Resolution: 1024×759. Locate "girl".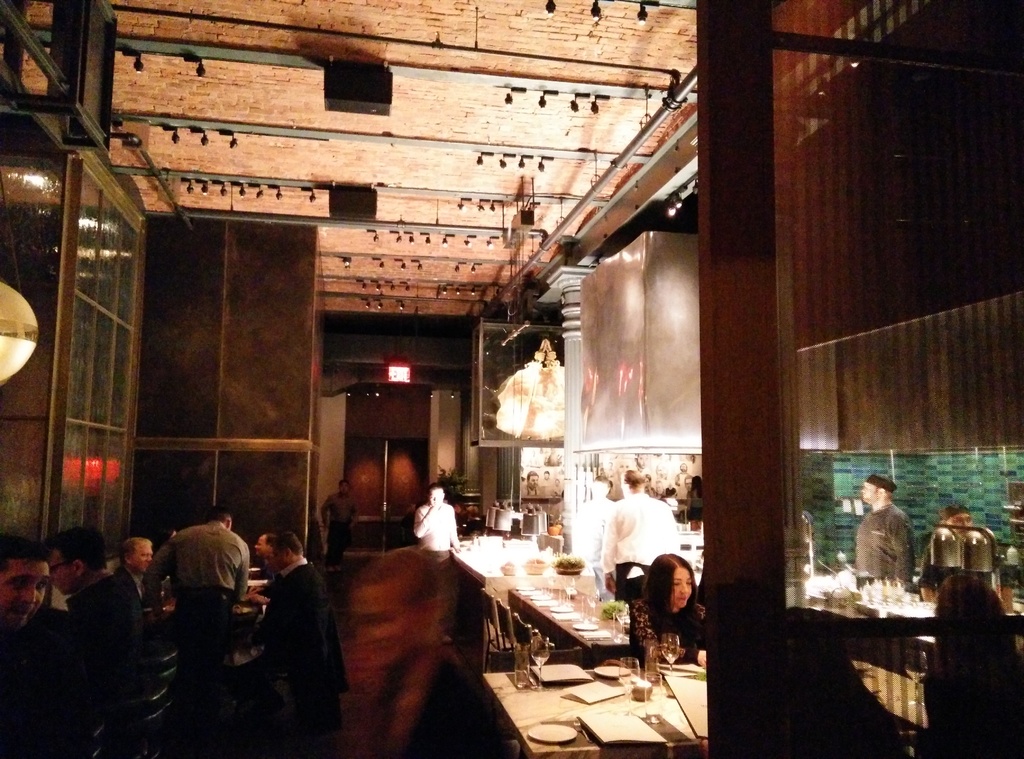
select_region(349, 548, 493, 758).
